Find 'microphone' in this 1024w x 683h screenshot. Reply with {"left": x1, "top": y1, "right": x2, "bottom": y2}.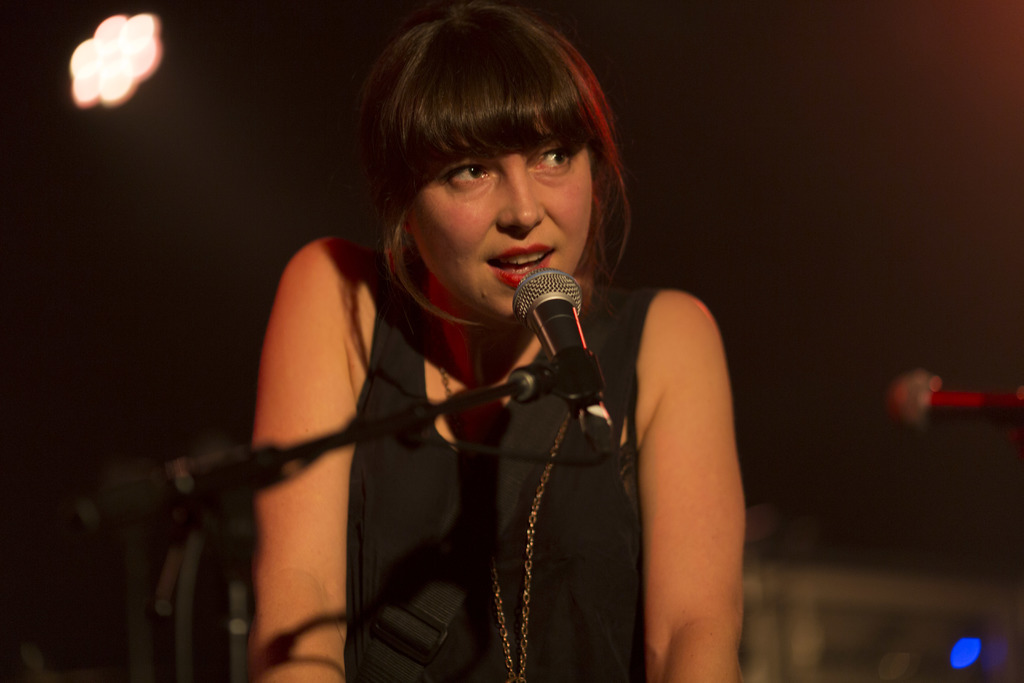
{"left": 511, "top": 261, "right": 609, "bottom": 416}.
